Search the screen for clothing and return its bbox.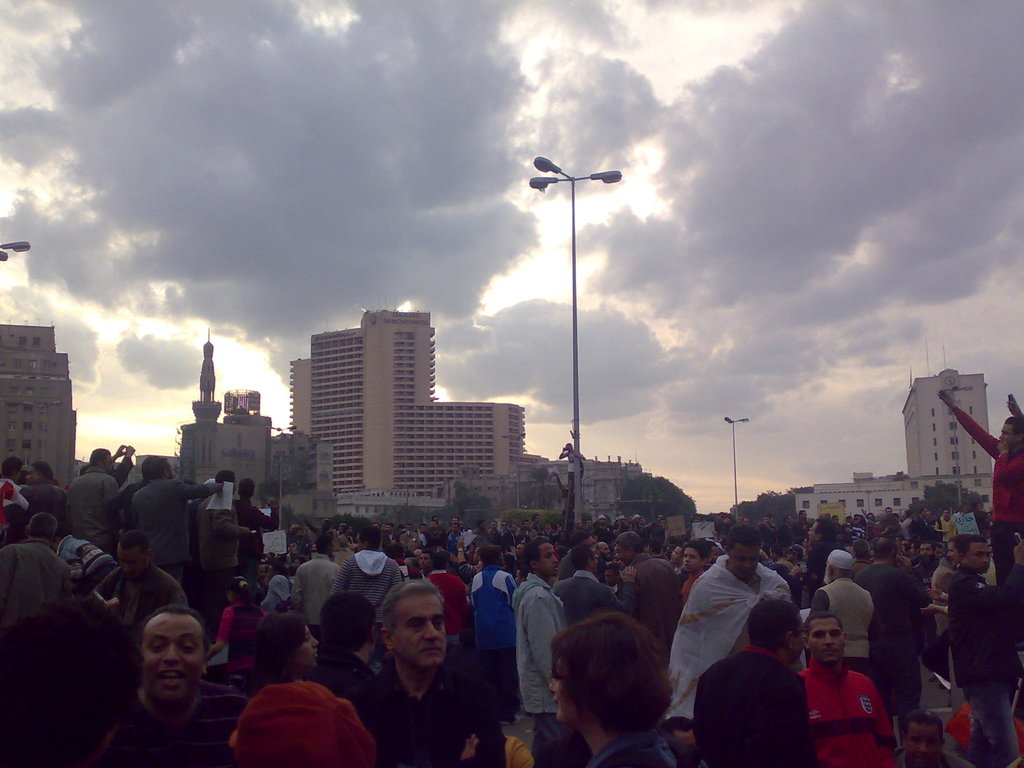
Found: (x1=862, y1=560, x2=911, y2=633).
